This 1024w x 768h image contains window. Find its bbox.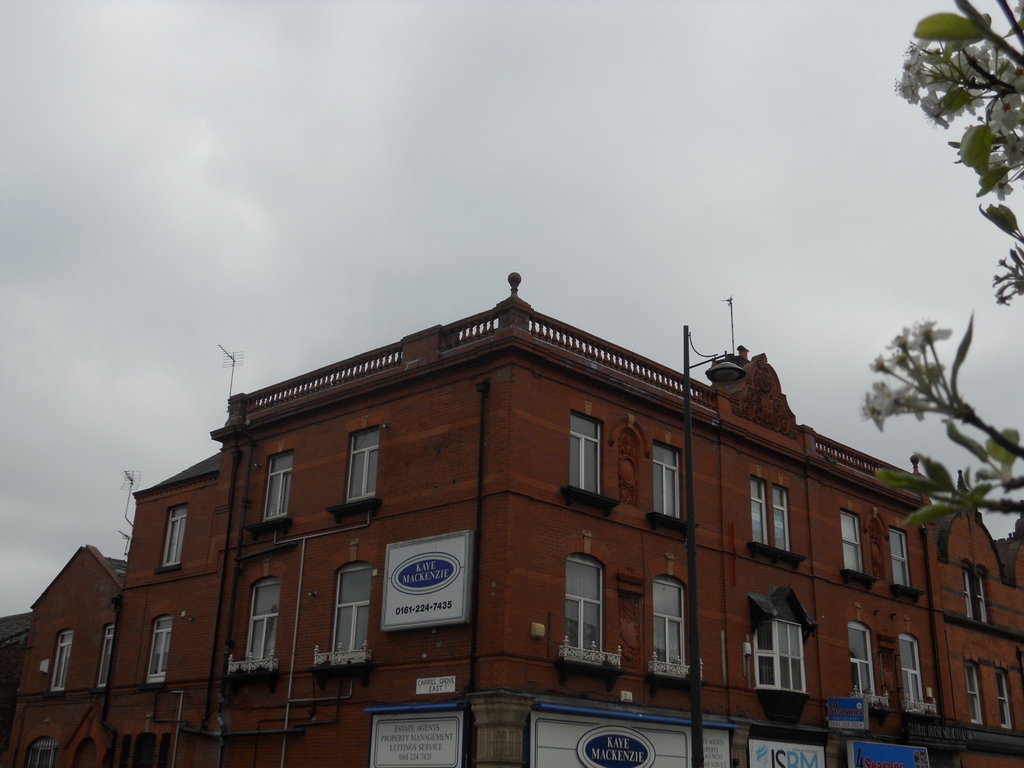
bbox=[146, 611, 168, 682].
